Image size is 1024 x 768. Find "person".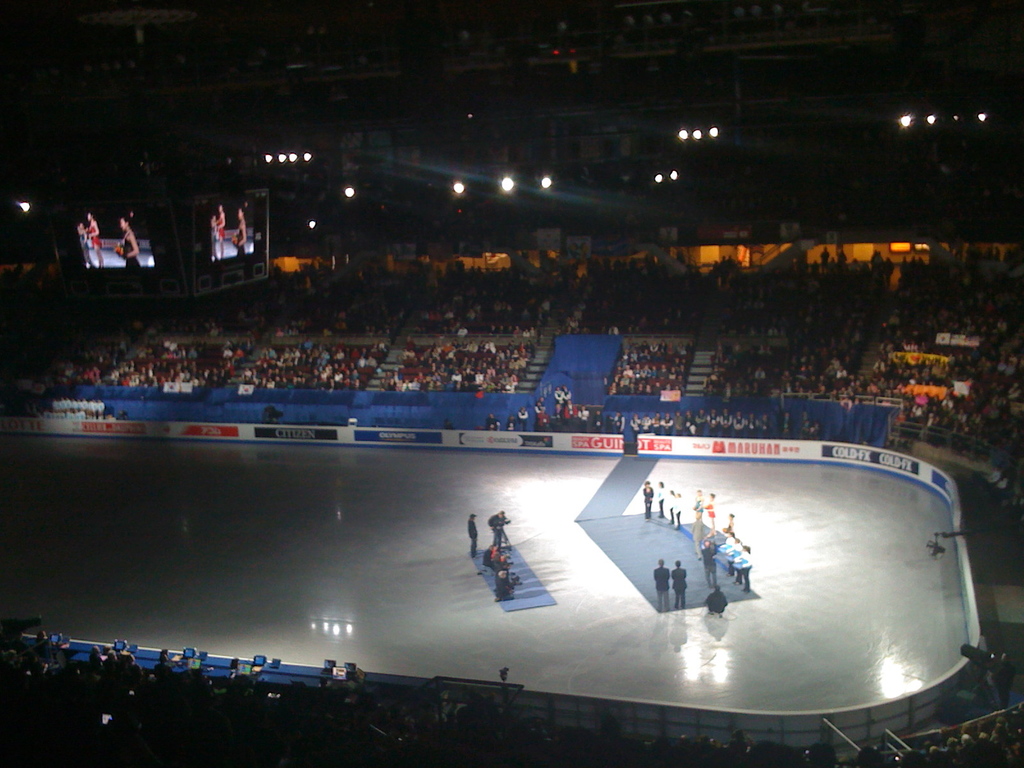
726 512 734 533.
